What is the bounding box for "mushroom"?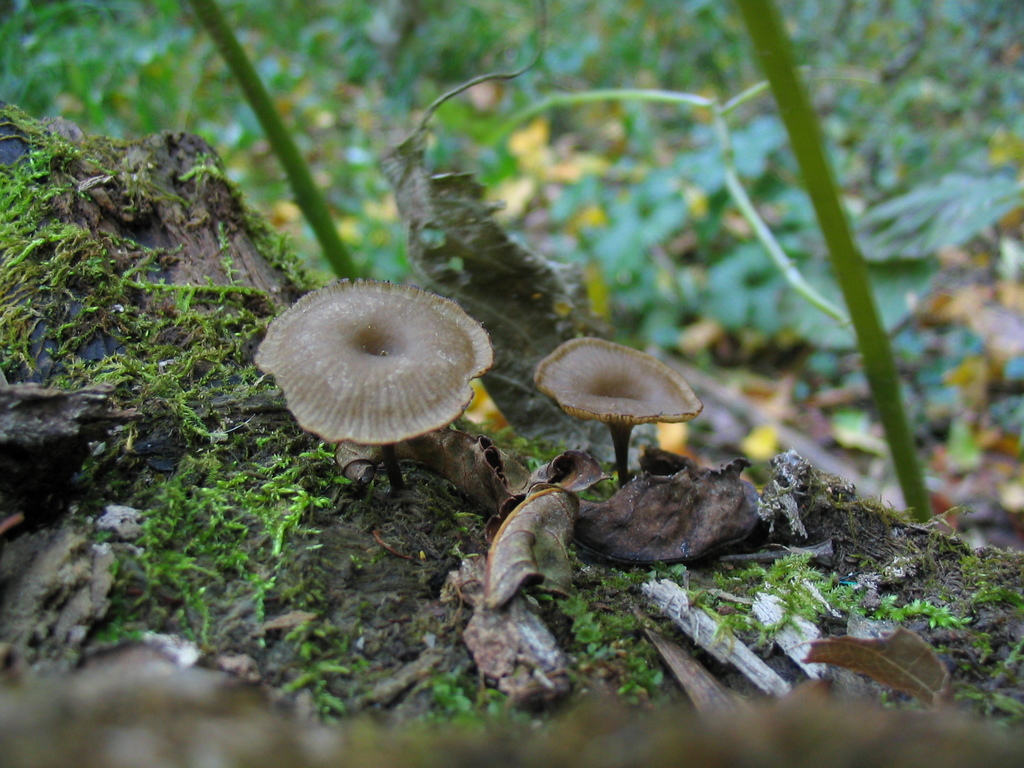
(left=251, top=291, right=493, bottom=509).
